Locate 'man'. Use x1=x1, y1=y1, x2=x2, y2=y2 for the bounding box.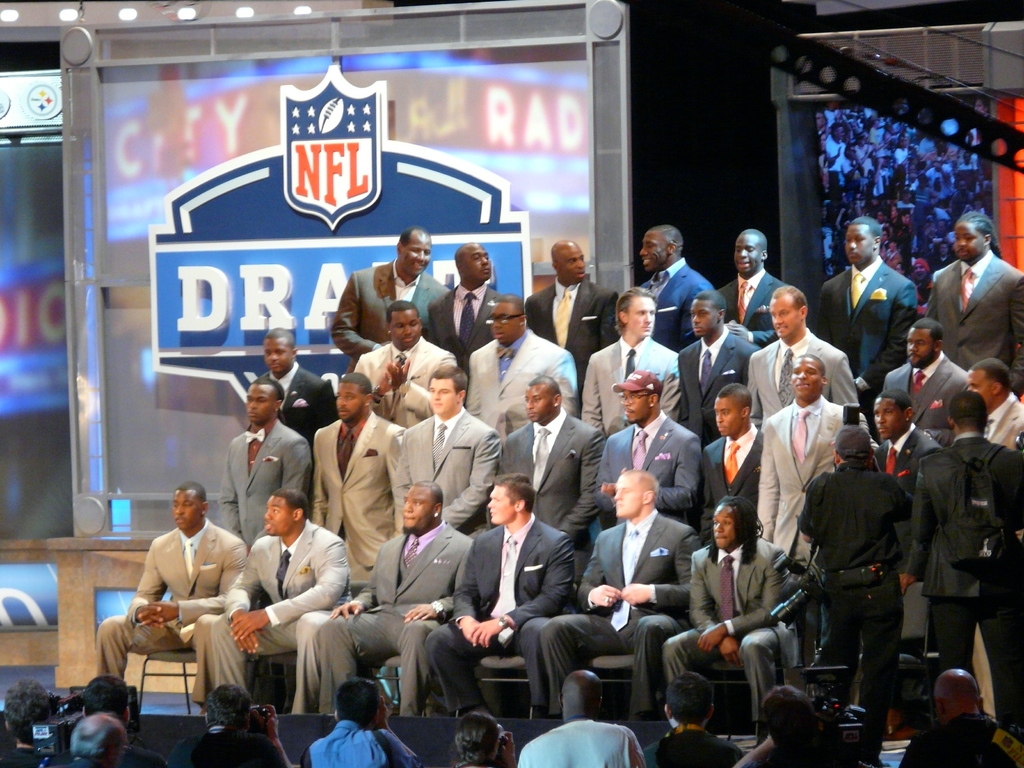
x1=250, y1=325, x2=335, y2=440.
